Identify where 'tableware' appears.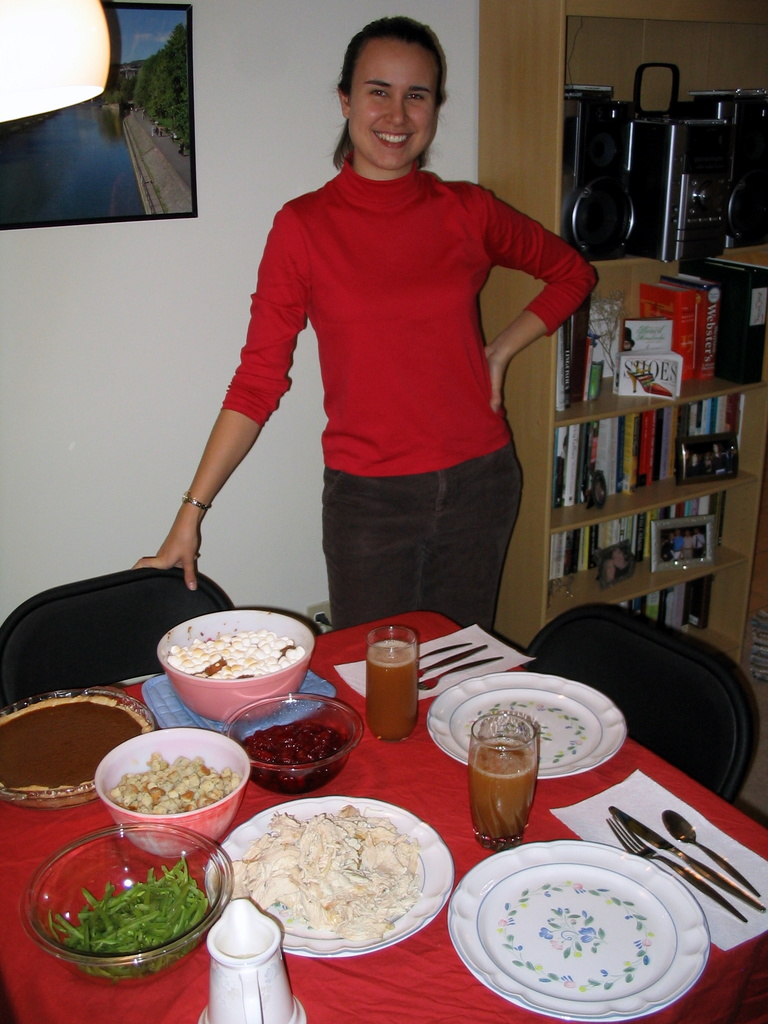
Appears at <region>422, 671, 628, 778</region>.
